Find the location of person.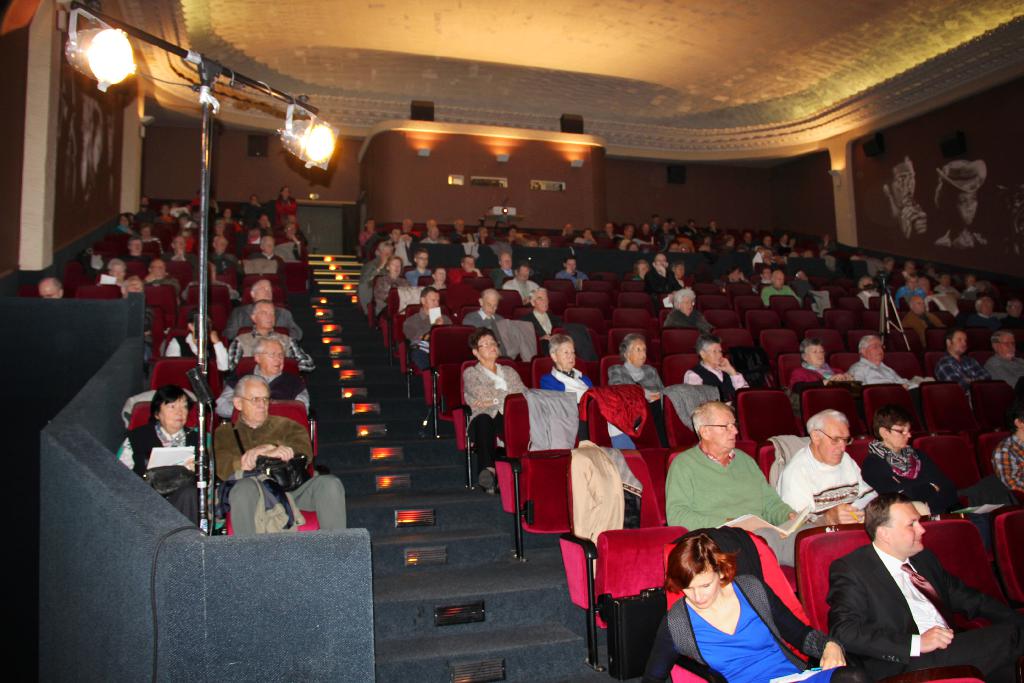
Location: 684,334,751,405.
